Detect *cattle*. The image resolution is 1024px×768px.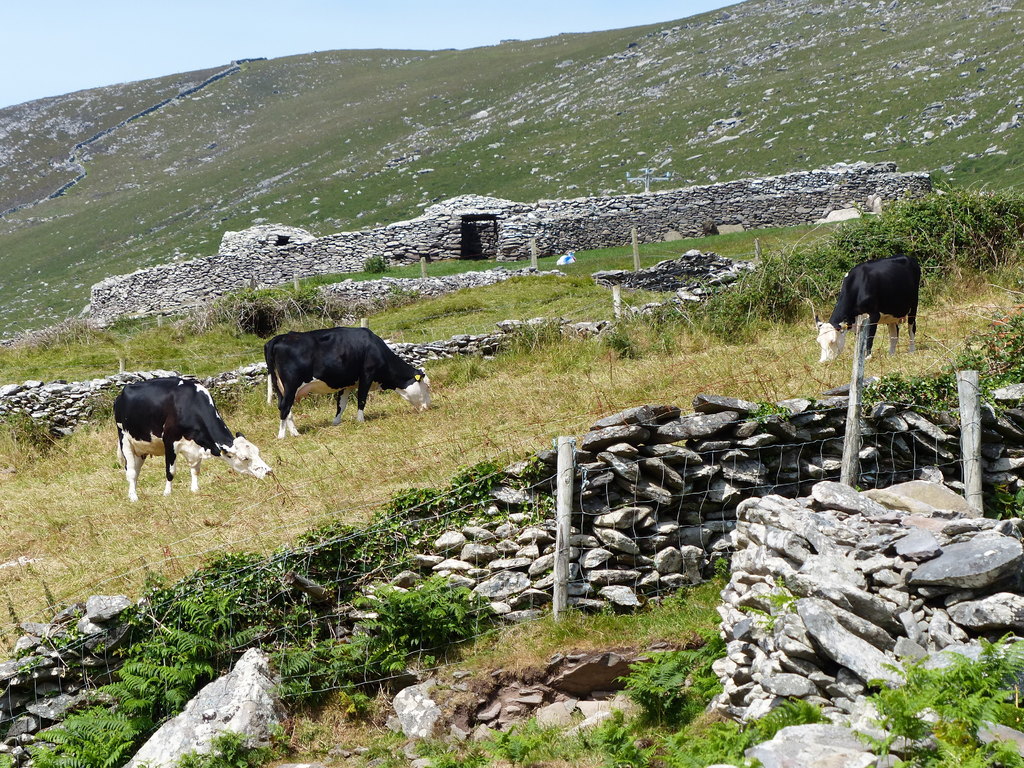
813/255/927/370.
